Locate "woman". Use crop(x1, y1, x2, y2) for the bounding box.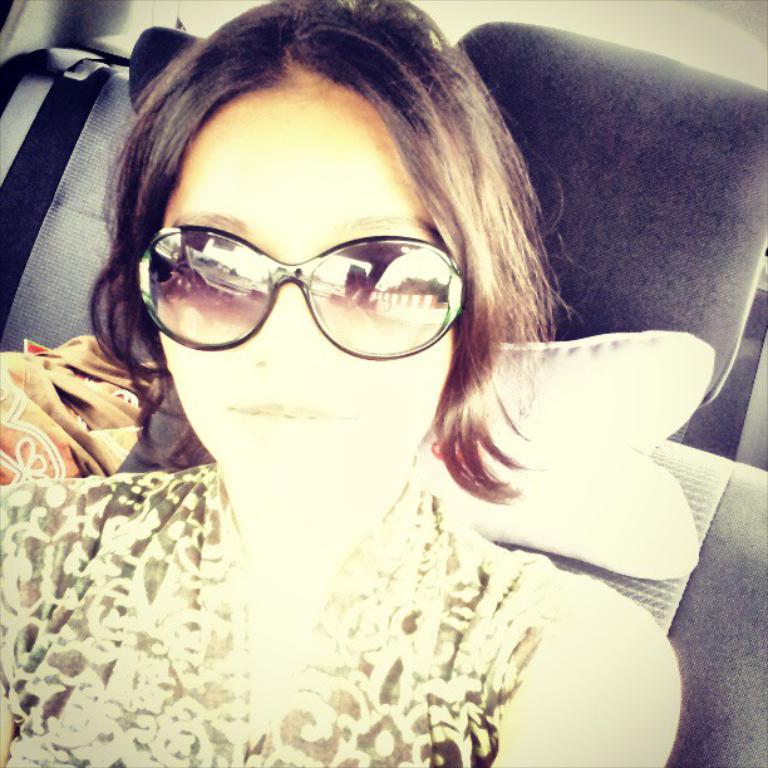
crop(9, 3, 747, 759).
